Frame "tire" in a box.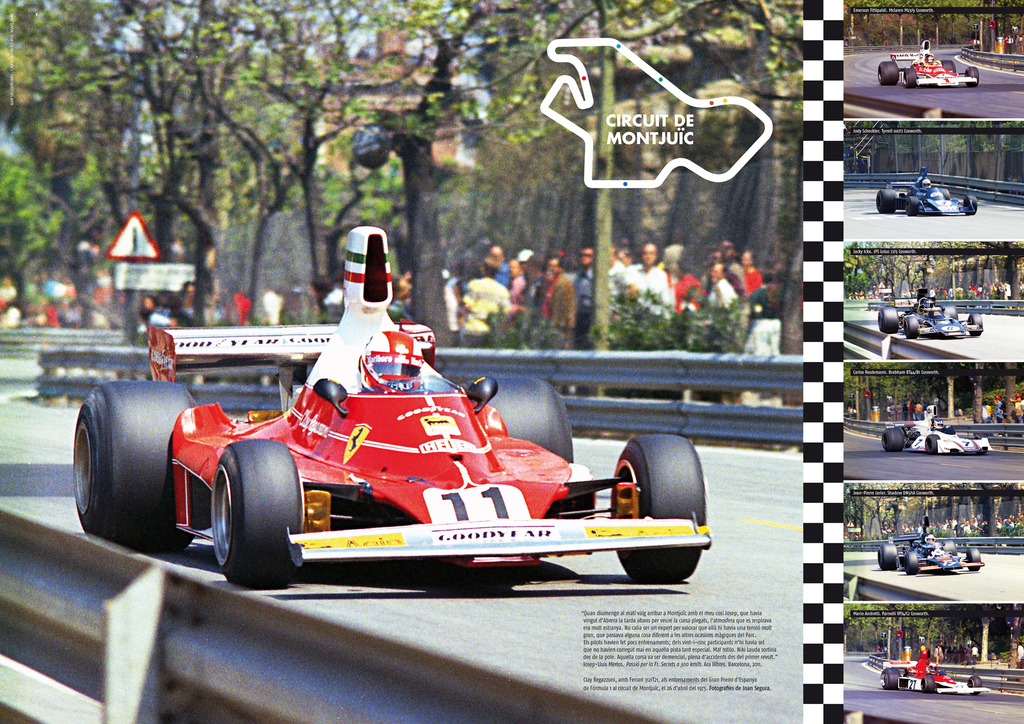
select_region(968, 548, 980, 565).
